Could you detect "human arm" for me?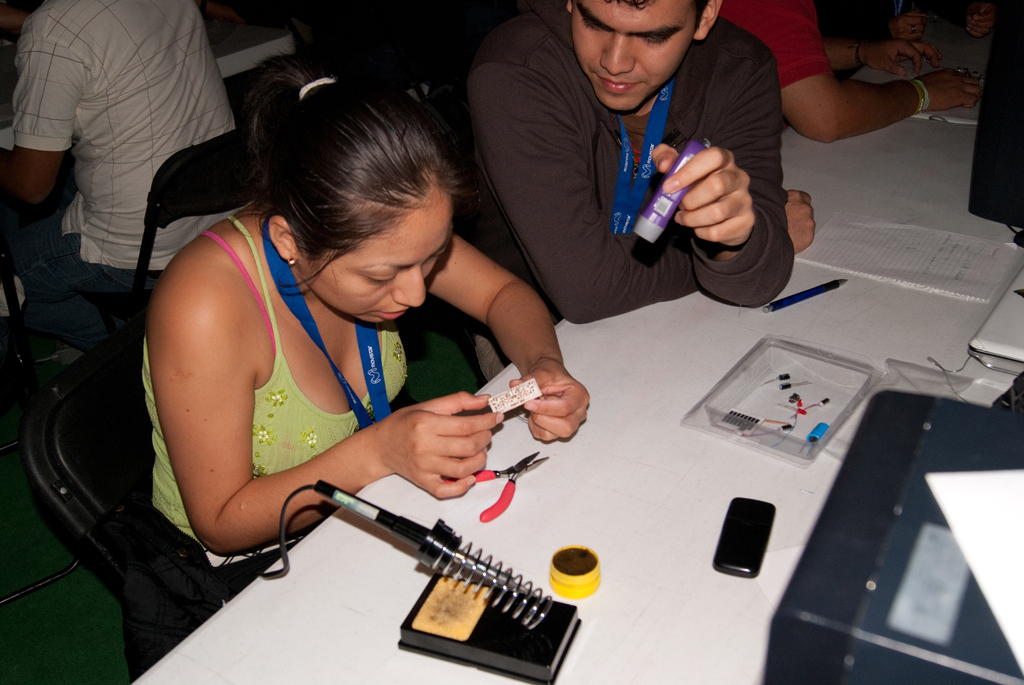
Detection result: (150,273,506,555).
